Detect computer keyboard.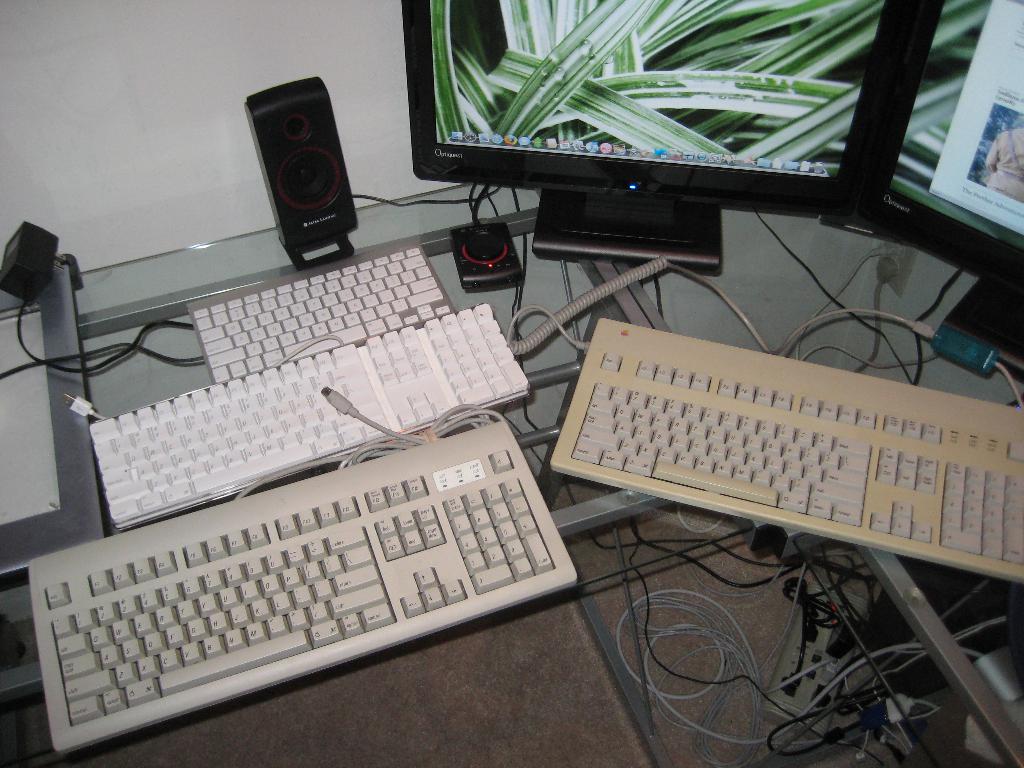
Detected at <region>26, 424, 577, 753</region>.
